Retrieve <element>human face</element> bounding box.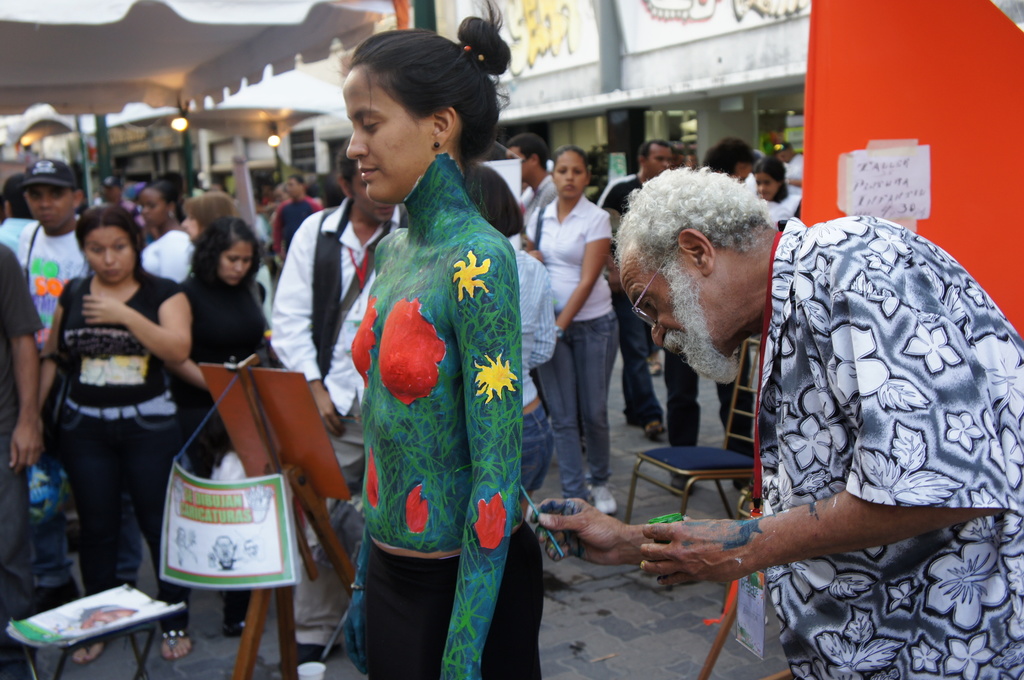
Bounding box: <bbox>290, 178, 303, 198</bbox>.
